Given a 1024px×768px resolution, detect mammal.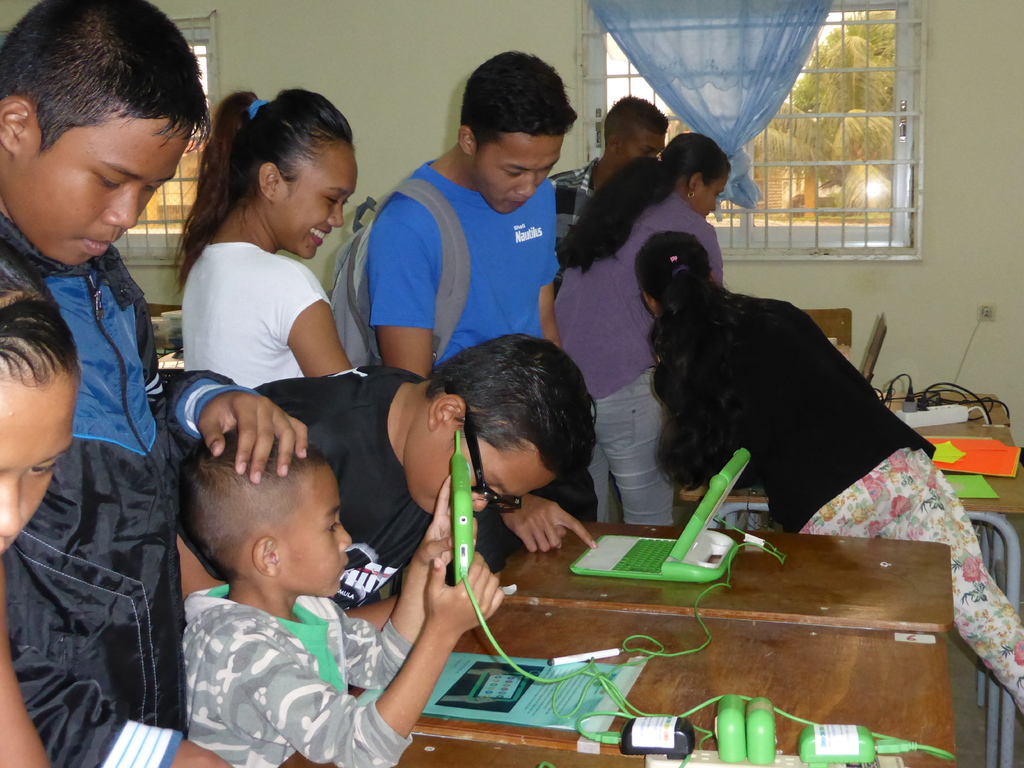
<bbox>364, 49, 595, 548</bbox>.
